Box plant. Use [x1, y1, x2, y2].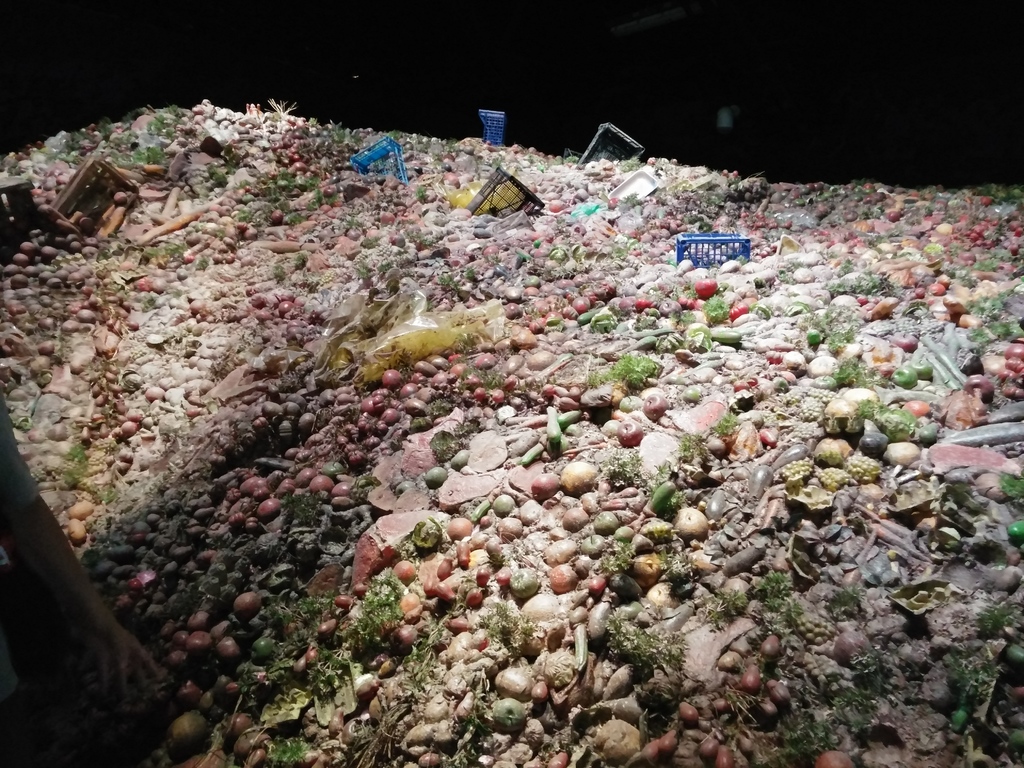
[266, 186, 280, 205].
